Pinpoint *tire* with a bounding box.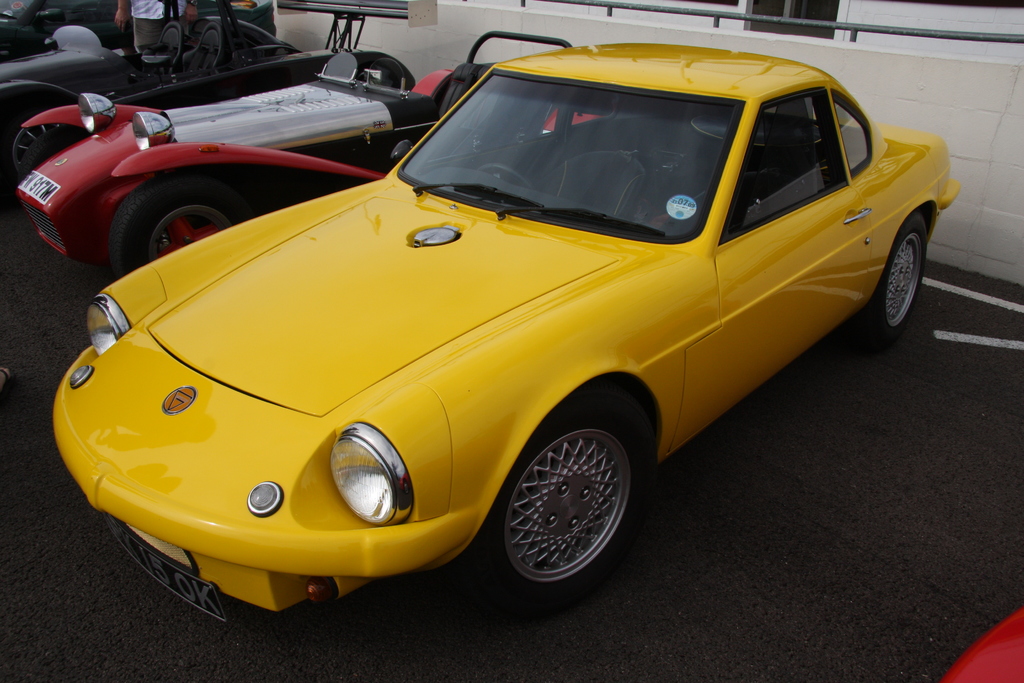
crop(480, 383, 652, 599).
